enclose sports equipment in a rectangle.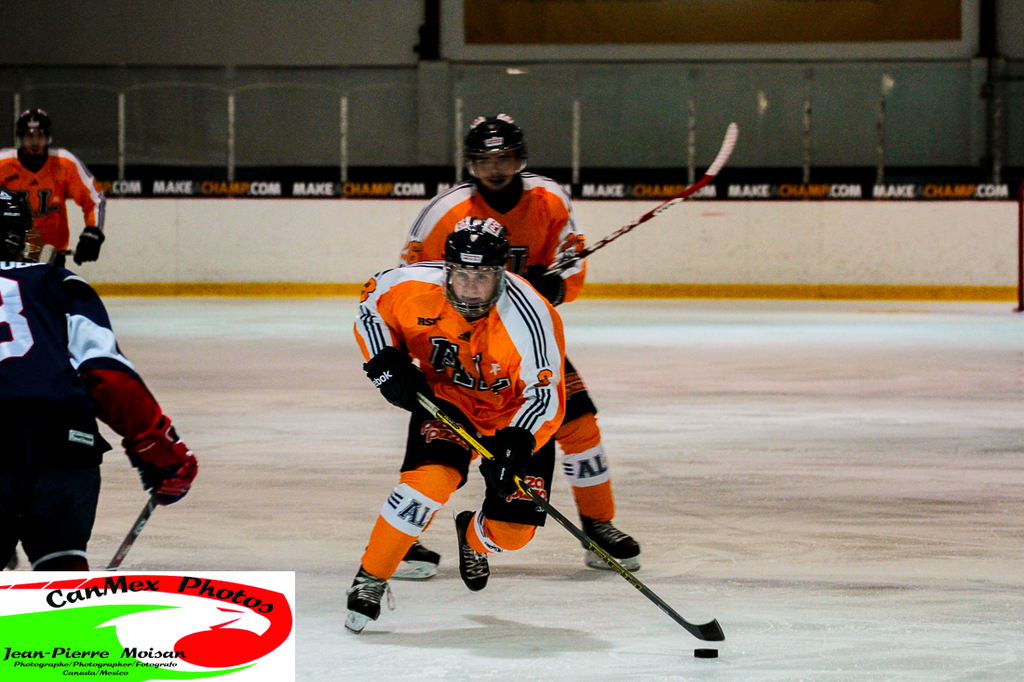
[550, 127, 733, 269].
